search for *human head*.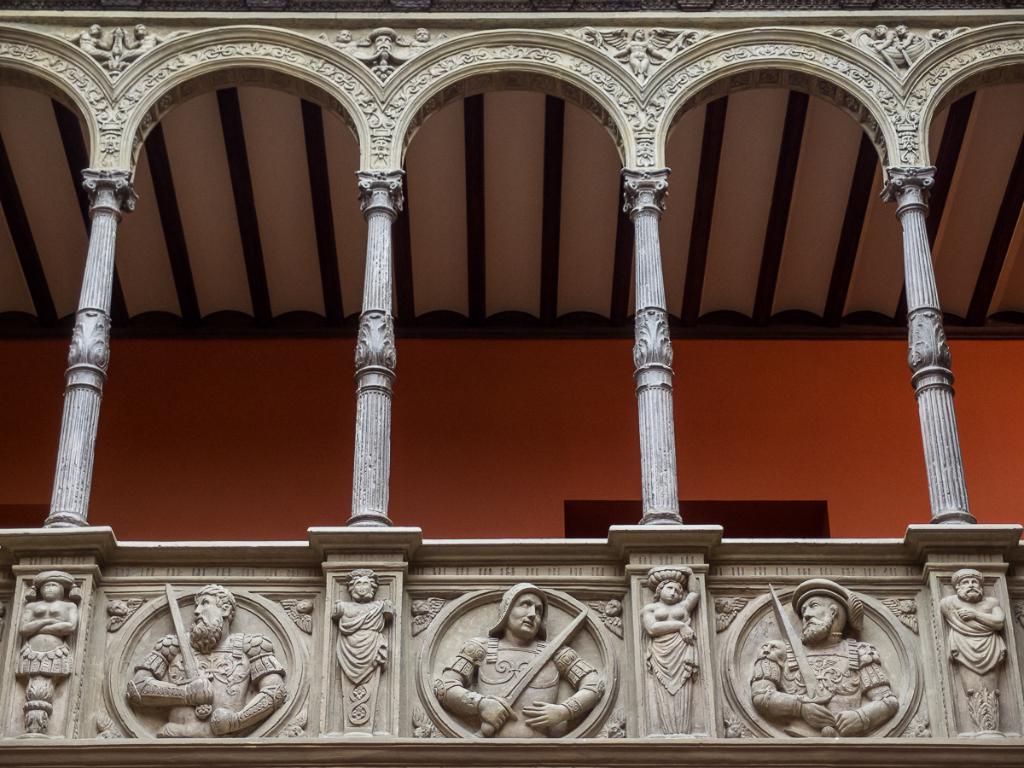
Found at [x1=414, y1=26, x2=430, y2=44].
